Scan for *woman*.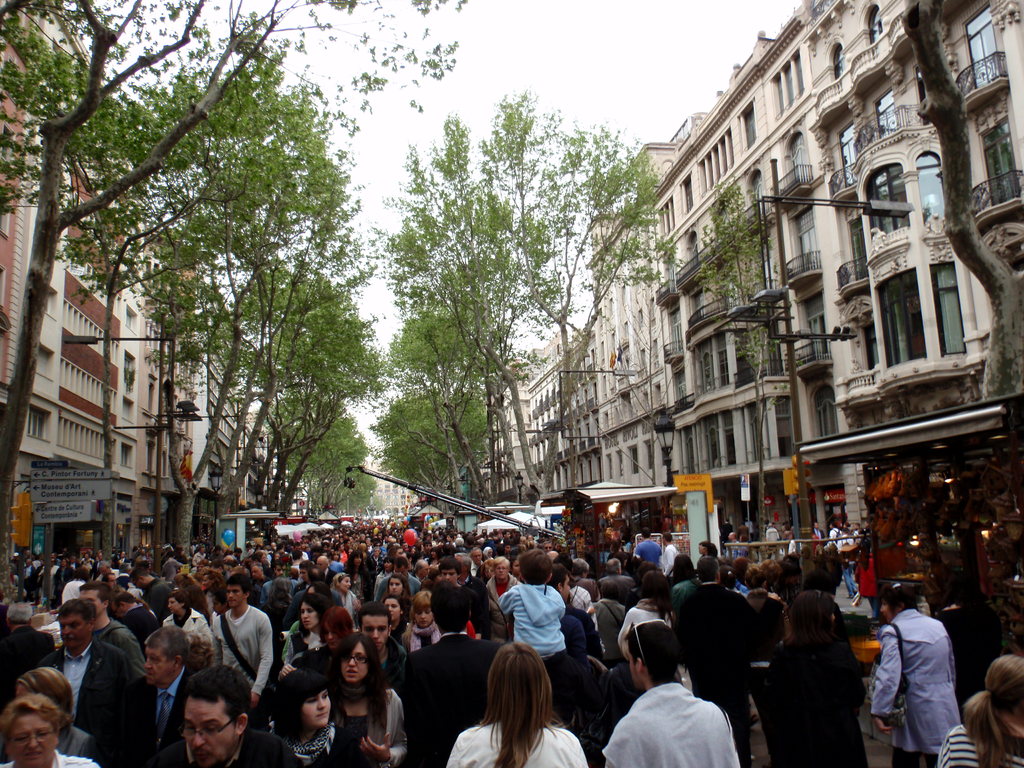
Scan result: box(444, 641, 590, 767).
